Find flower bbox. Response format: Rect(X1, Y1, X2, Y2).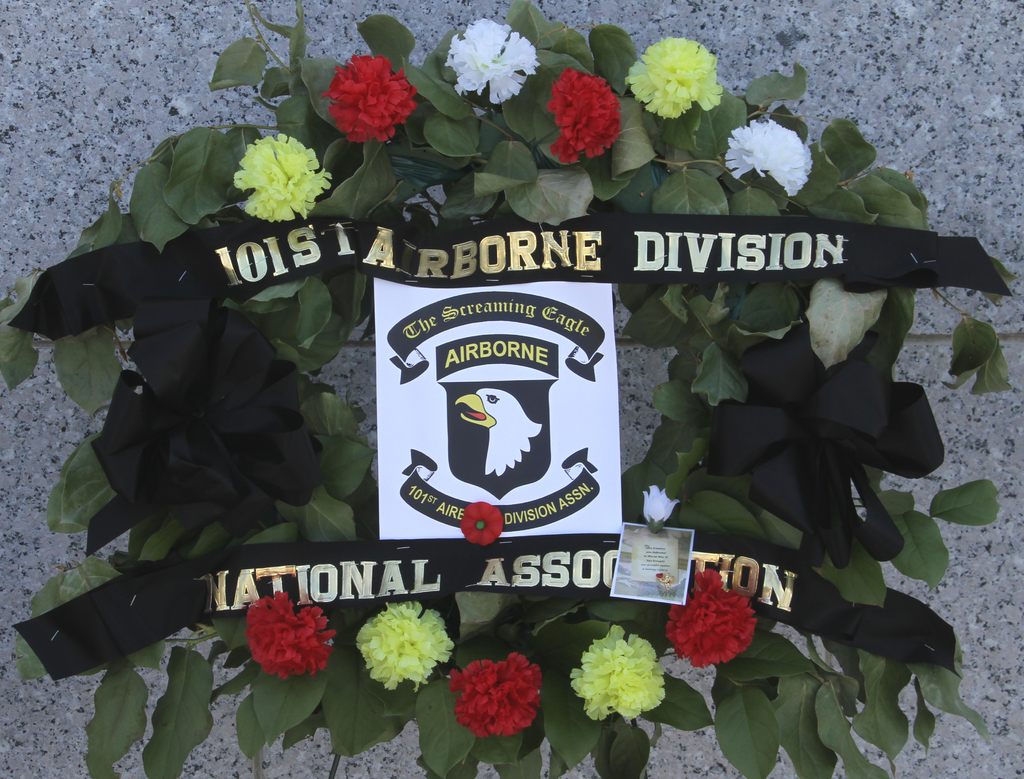
Rect(441, 19, 539, 105).
